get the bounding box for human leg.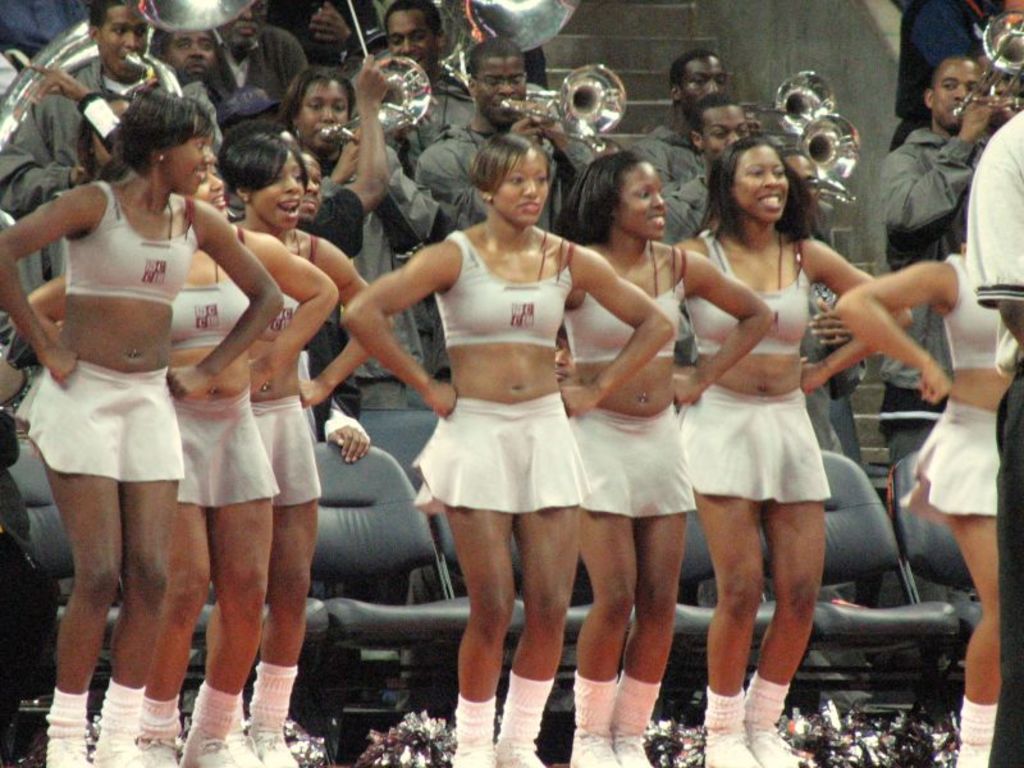
{"x1": 169, "y1": 406, "x2": 274, "y2": 764}.
